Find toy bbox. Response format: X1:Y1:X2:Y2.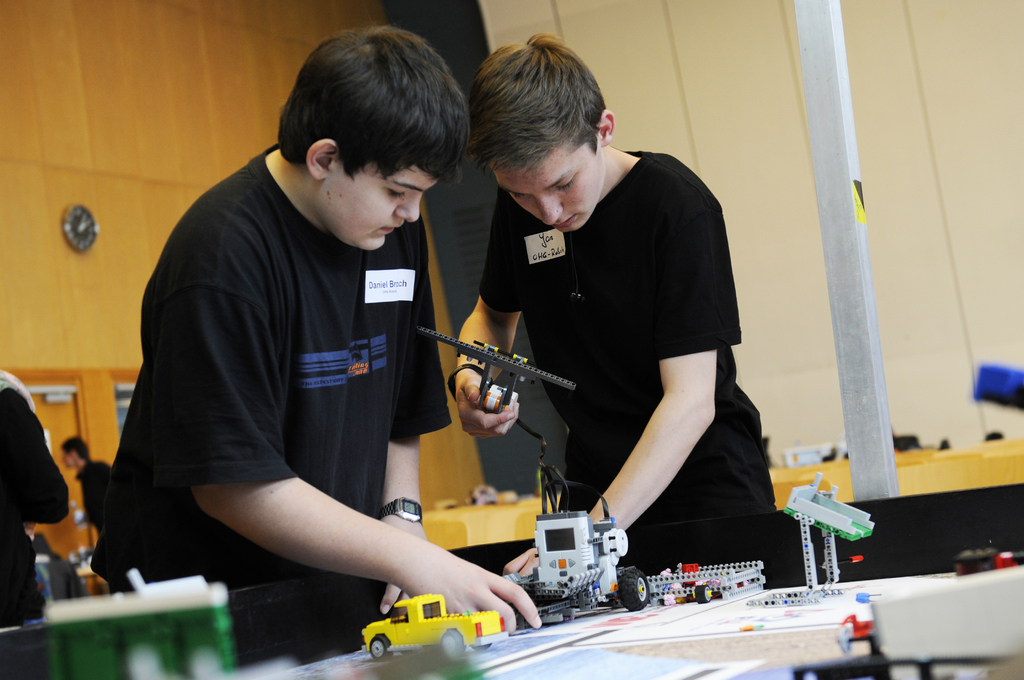
639:550:769:616.
